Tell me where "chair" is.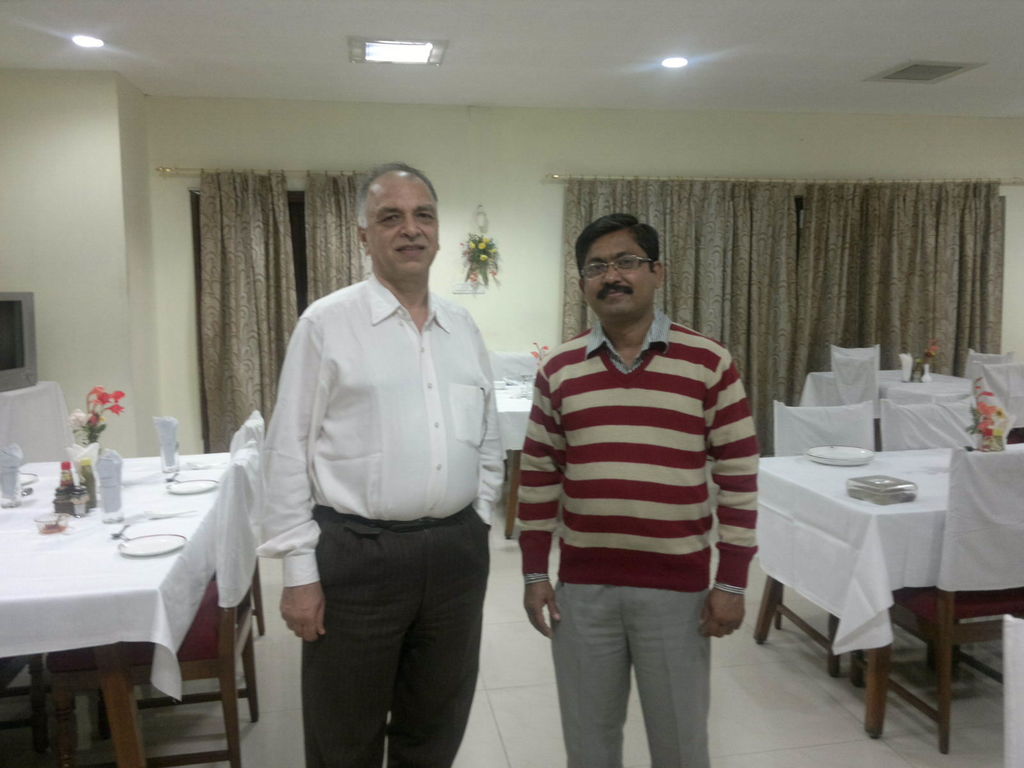
"chair" is at {"left": 778, "top": 399, "right": 879, "bottom": 680}.
